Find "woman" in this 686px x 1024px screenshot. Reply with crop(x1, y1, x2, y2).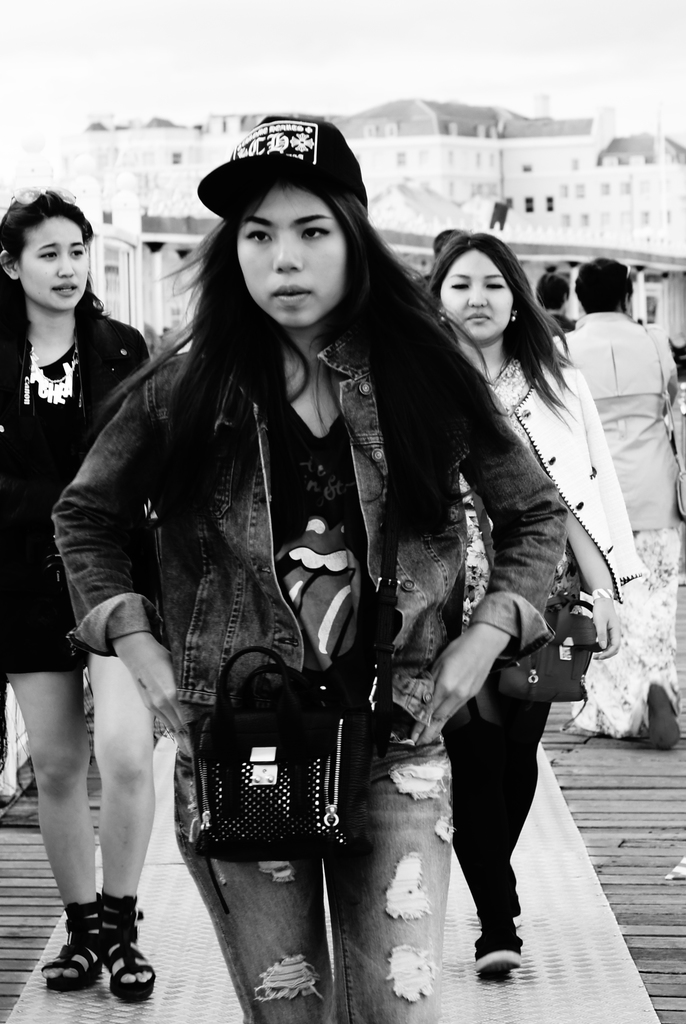
crop(0, 186, 150, 1001).
